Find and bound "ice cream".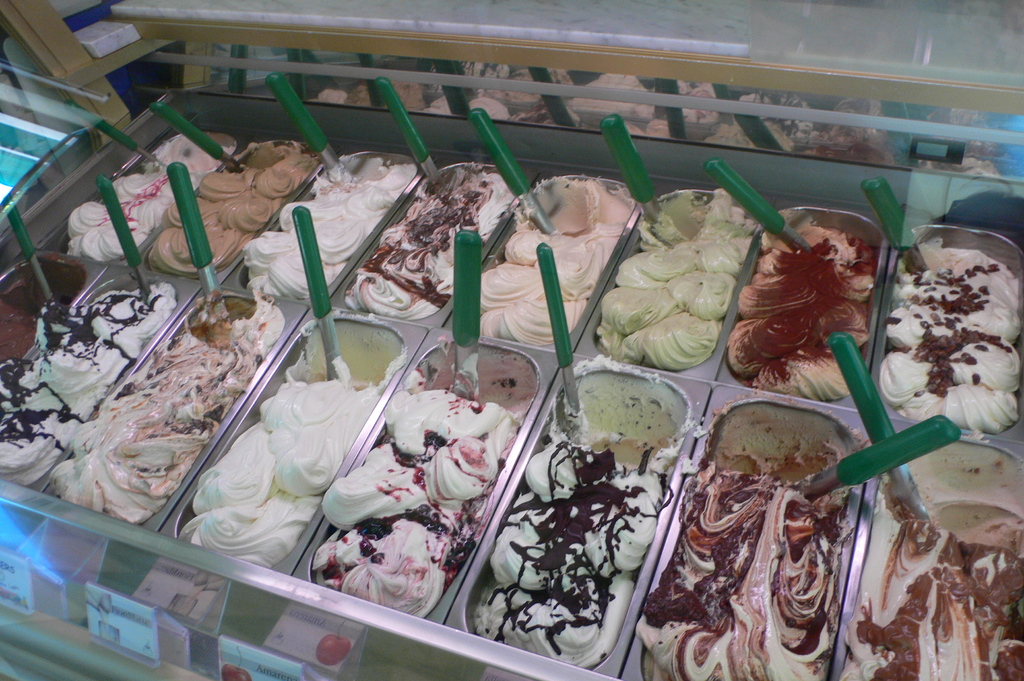
Bound: (225,140,428,304).
